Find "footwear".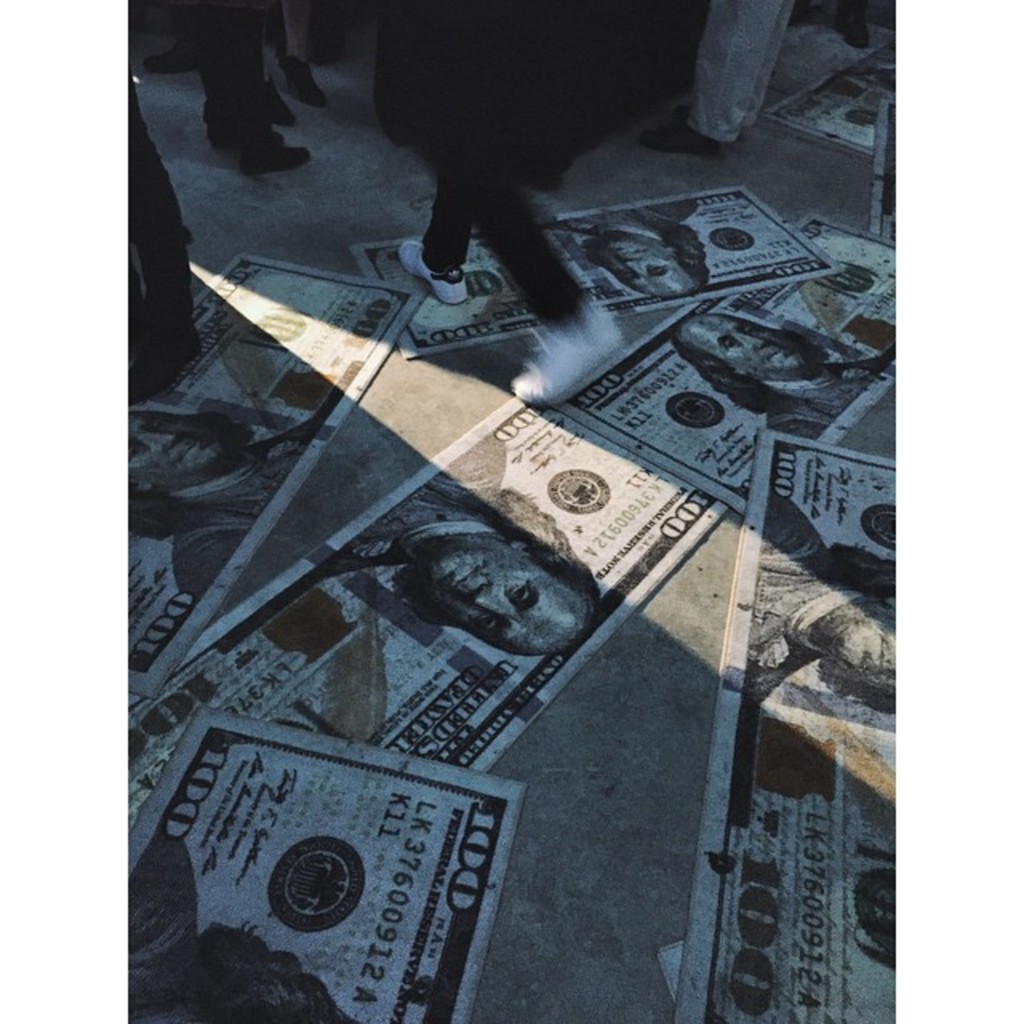
<region>242, 144, 314, 173</region>.
